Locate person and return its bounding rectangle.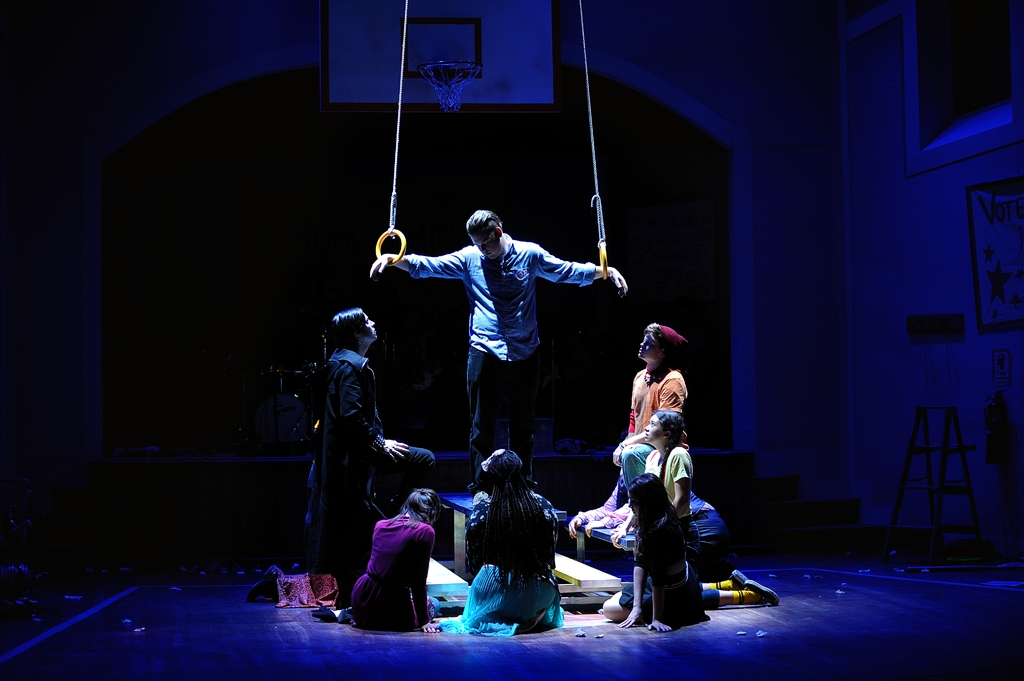
[440, 451, 563, 635].
